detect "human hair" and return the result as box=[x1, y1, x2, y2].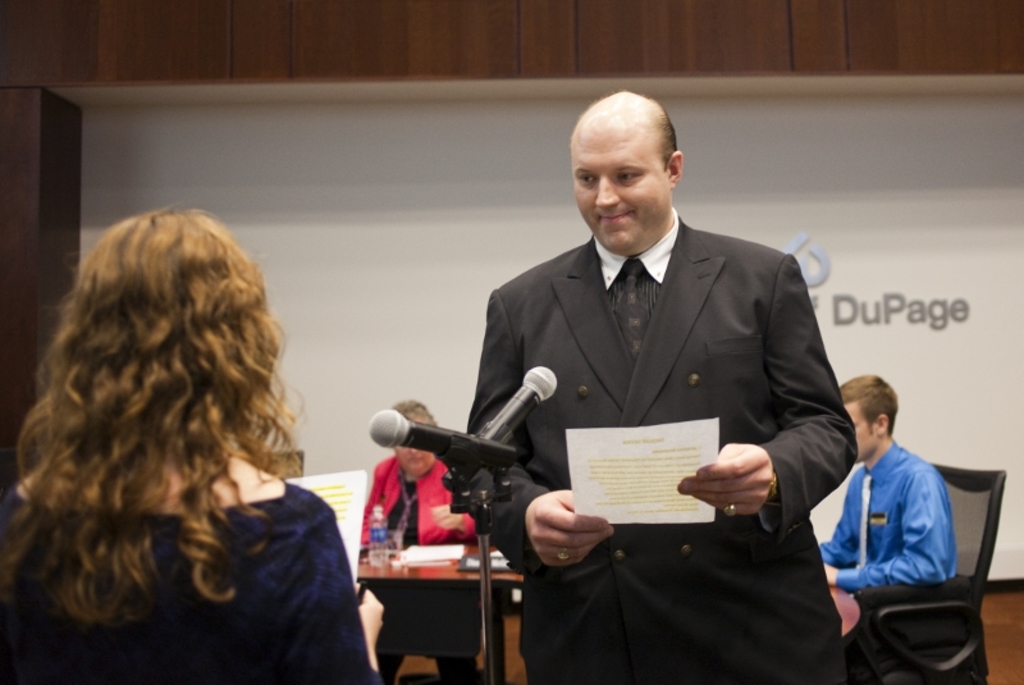
box=[14, 200, 307, 656].
